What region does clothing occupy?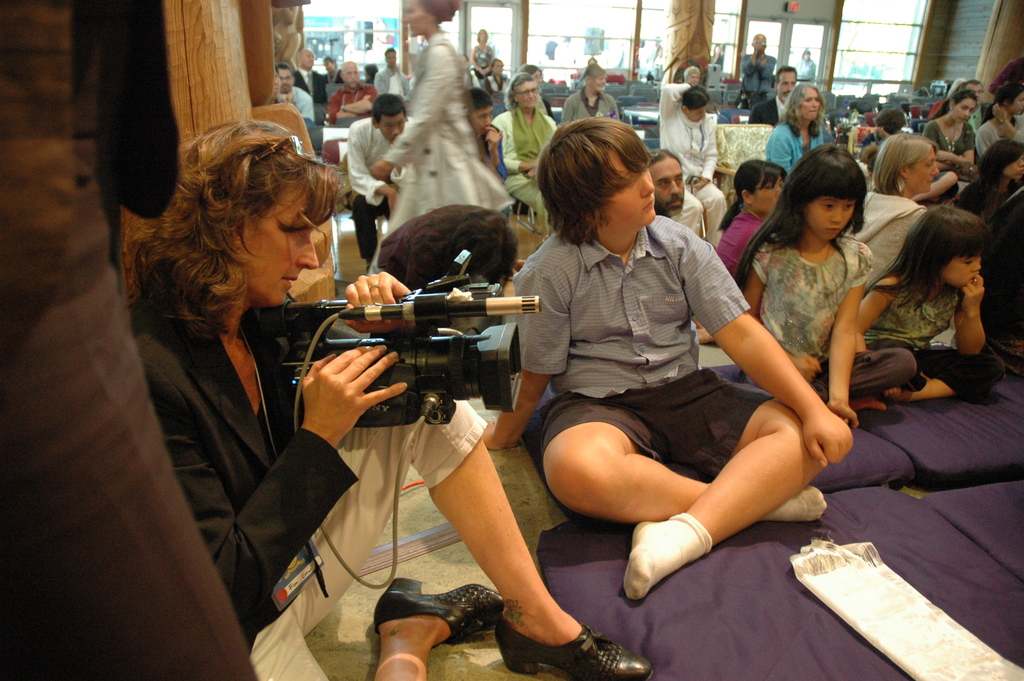
bbox=(559, 82, 621, 124).
